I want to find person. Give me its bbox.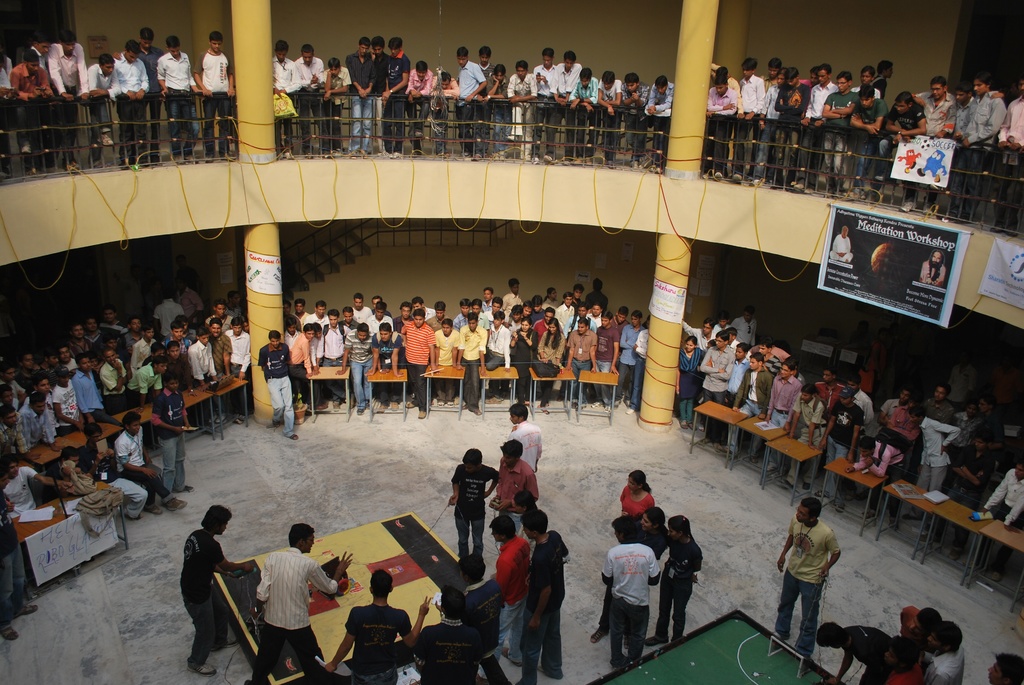
locate(593, 515, 658, 673).
